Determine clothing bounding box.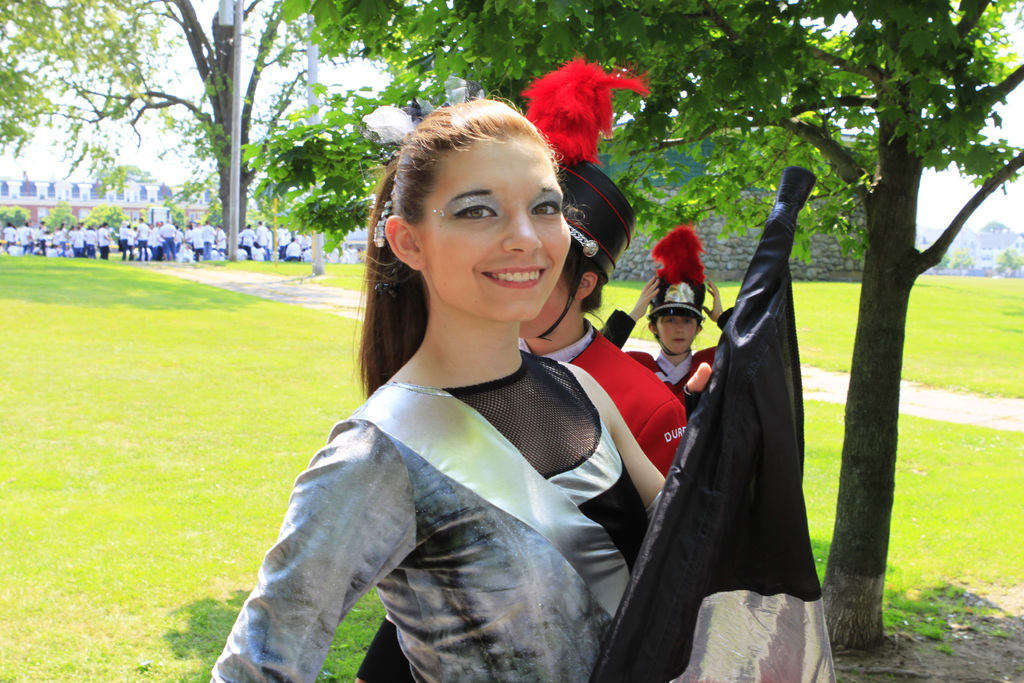
Determined: detection(344, 247, 363, 265).
